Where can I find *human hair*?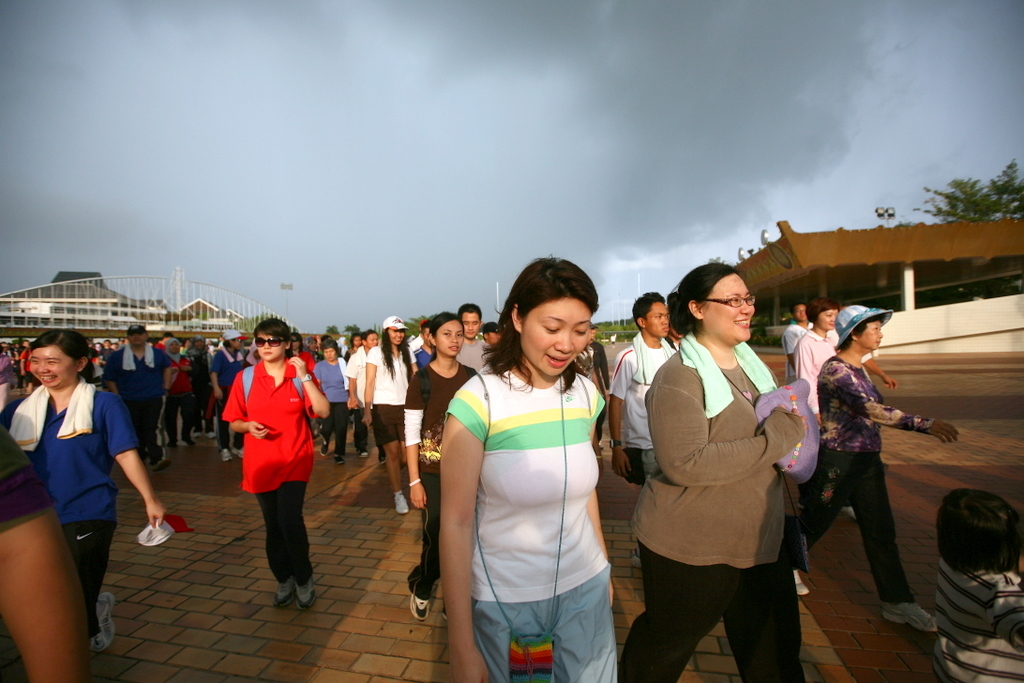
You can find it at locate(459, 302, 481, 326).
